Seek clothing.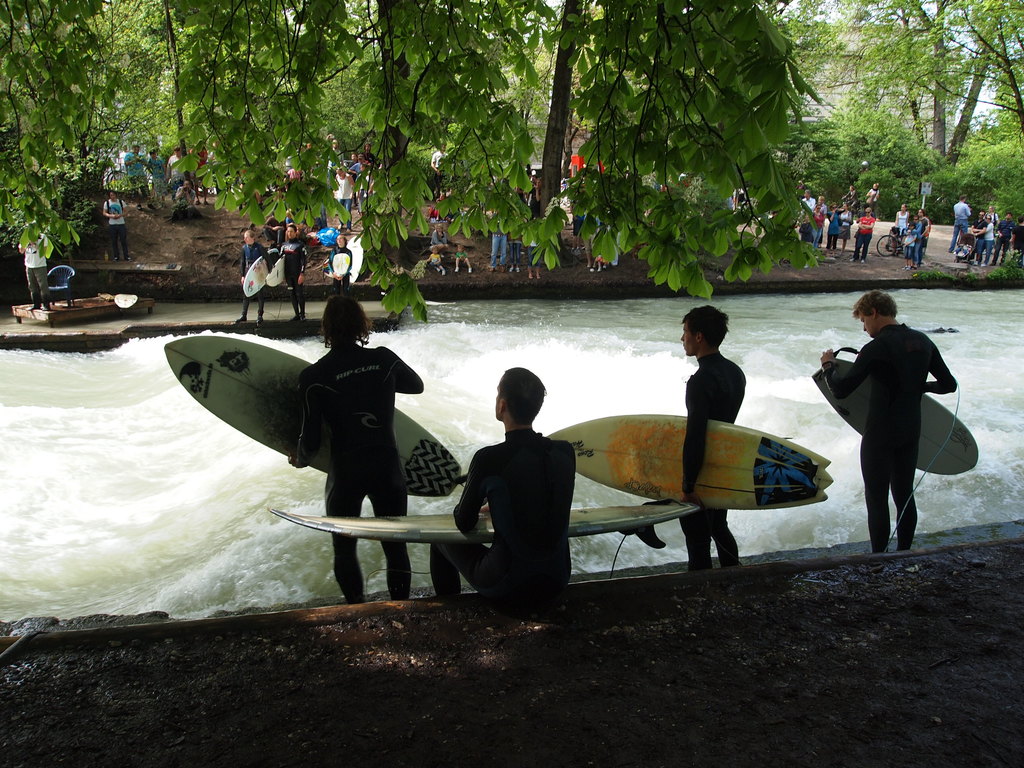
locate(495, 230, 502, 270).
